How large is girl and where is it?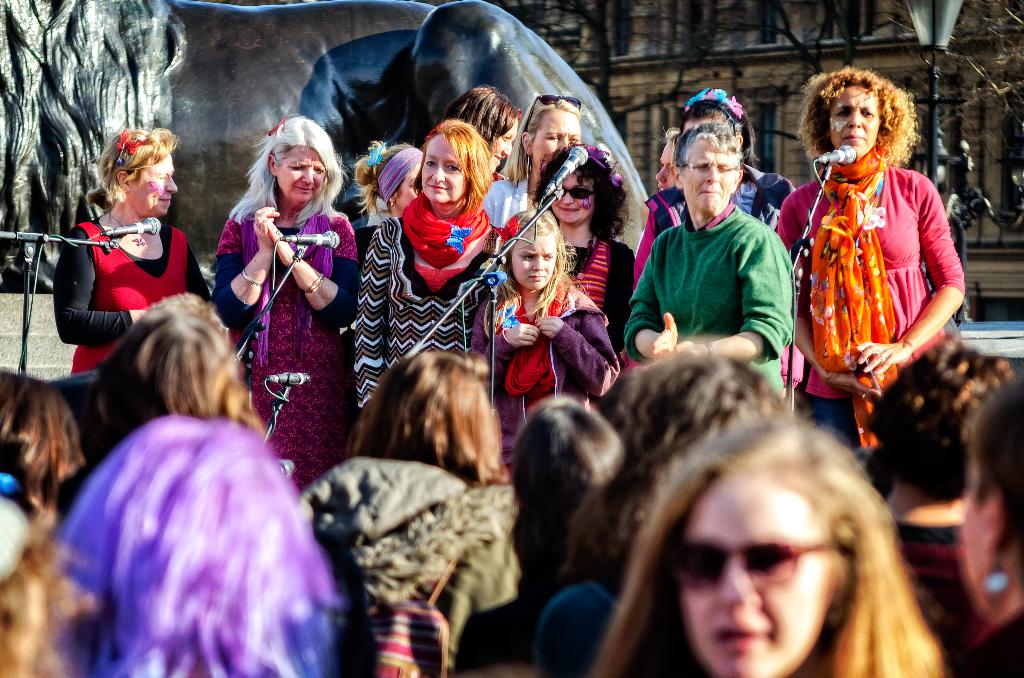
Bounding box: 479:217:621:446.
